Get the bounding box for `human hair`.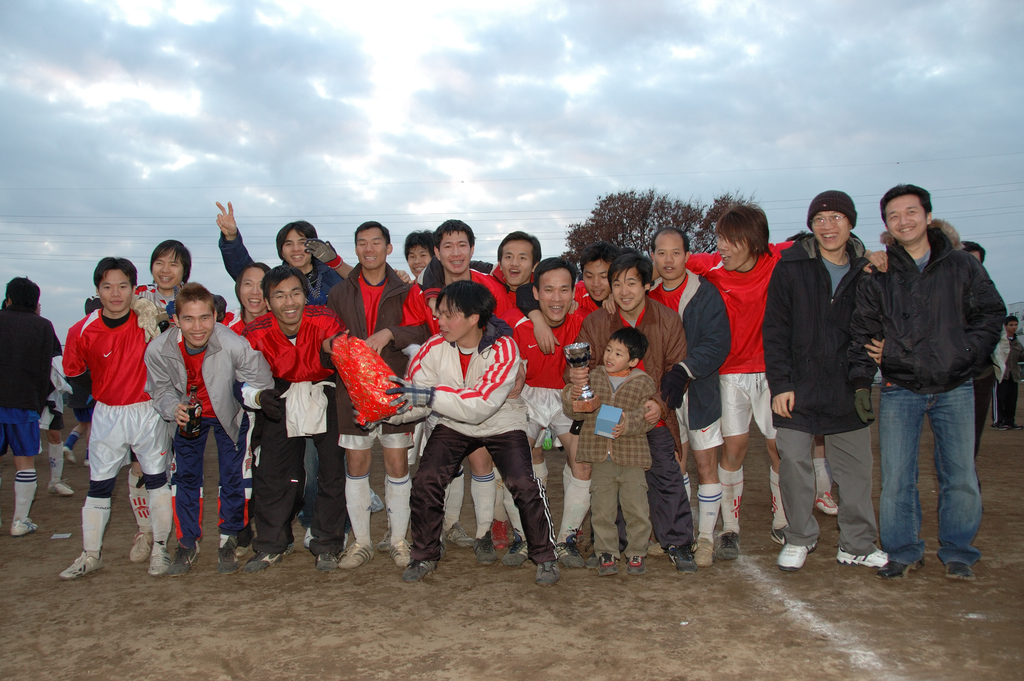
locate(609, 326, 646, 364).
